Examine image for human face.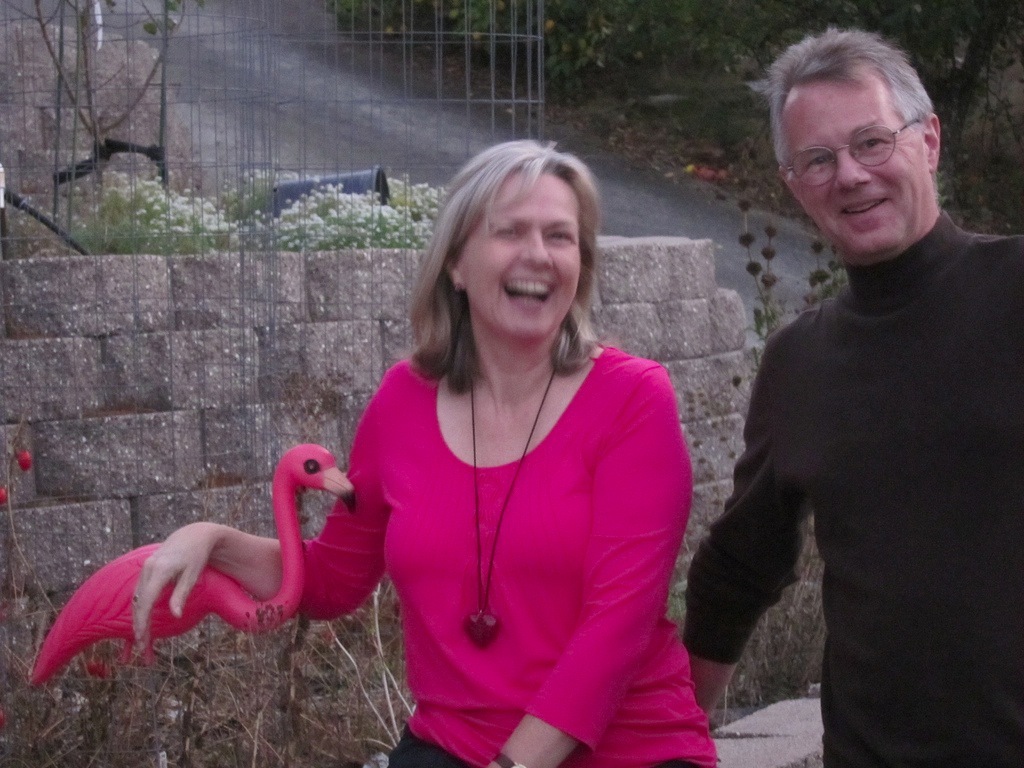
Examination result: [left=781, top=78, right=929, bottom=254].
